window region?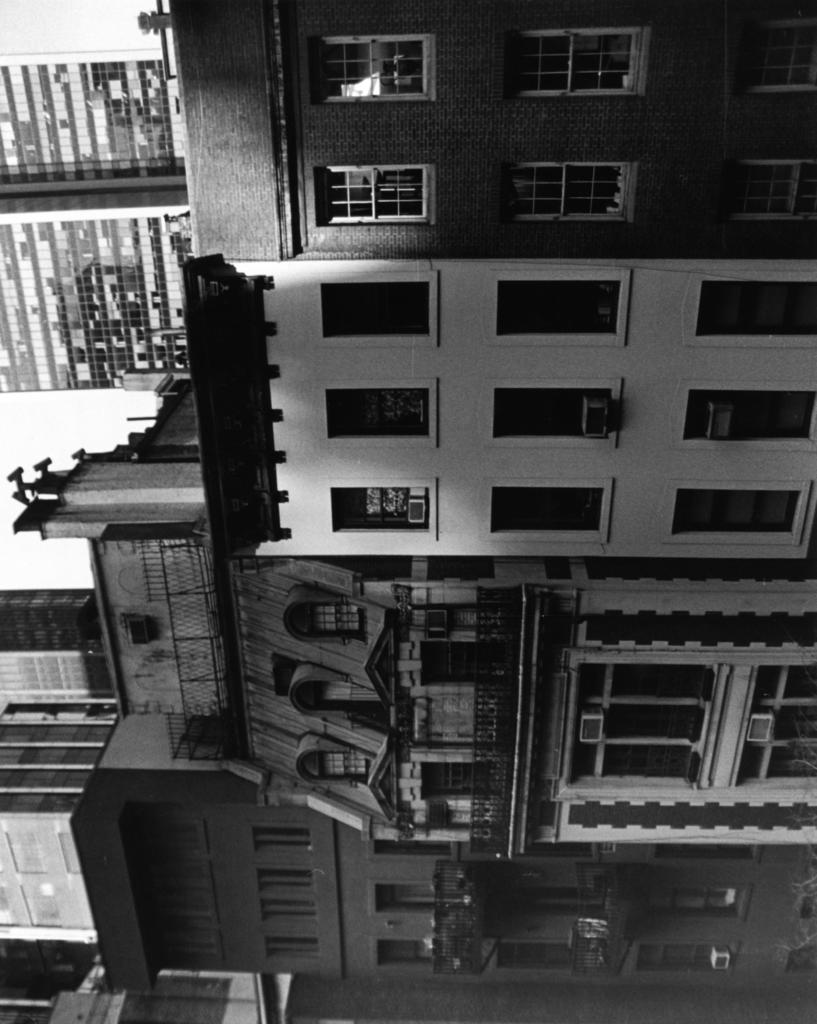
[497,287,625,337]
